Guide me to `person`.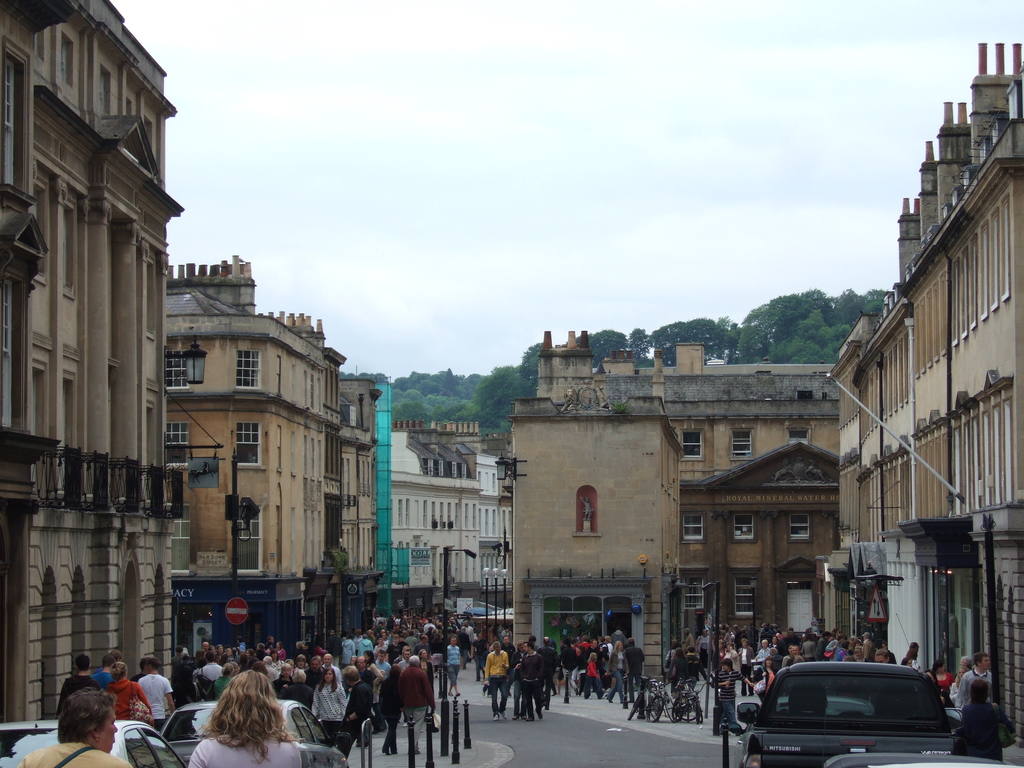
Guidance: <region>378, 663, 395, 746</region>.
